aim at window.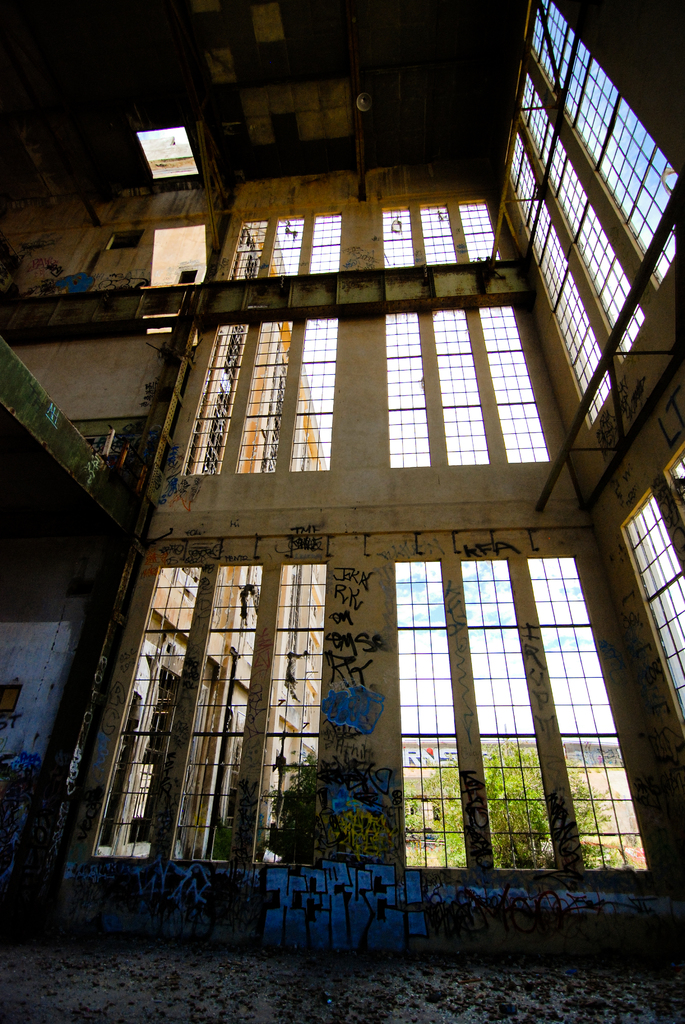
Aimed at left=378, top=313, right=439, bottom=470.
